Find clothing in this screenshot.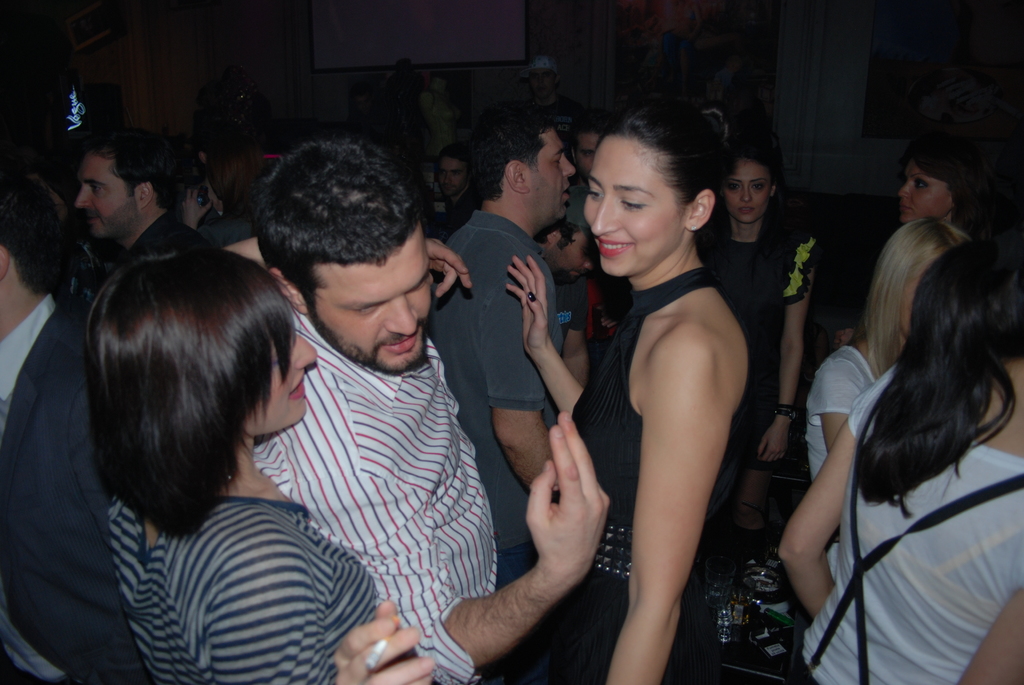
The bounding box for clothing is l=502, t=257, r=820, b=684.
